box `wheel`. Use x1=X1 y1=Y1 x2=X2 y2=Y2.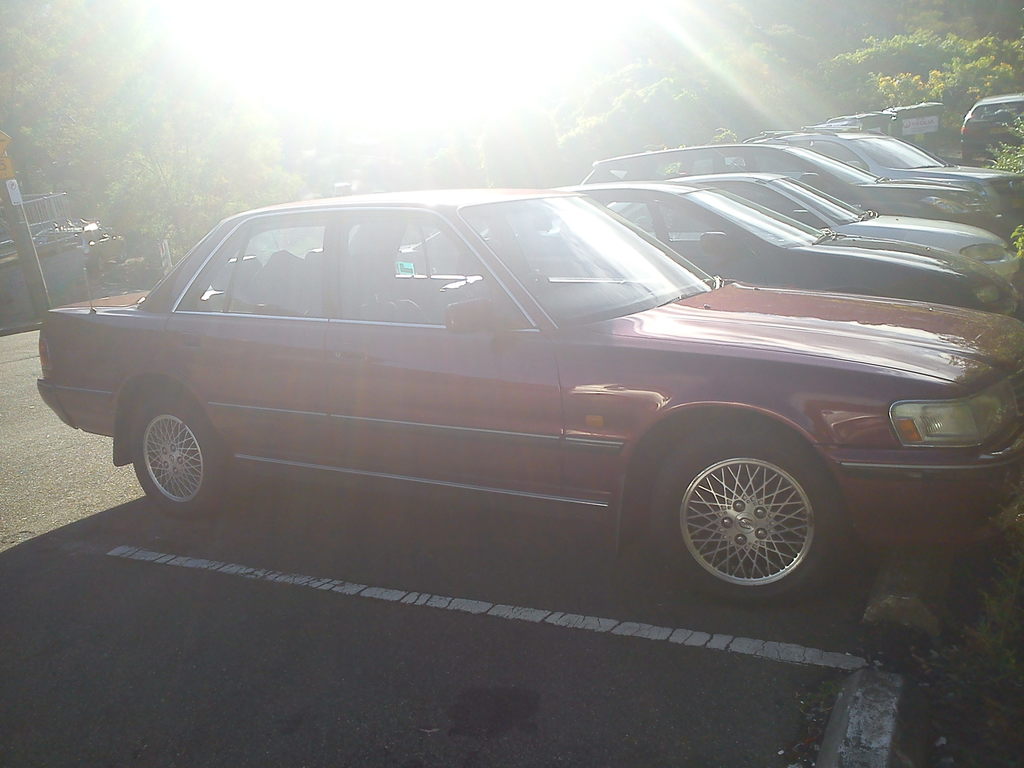
x1=668 y1=433 x2=833 y2=589.
